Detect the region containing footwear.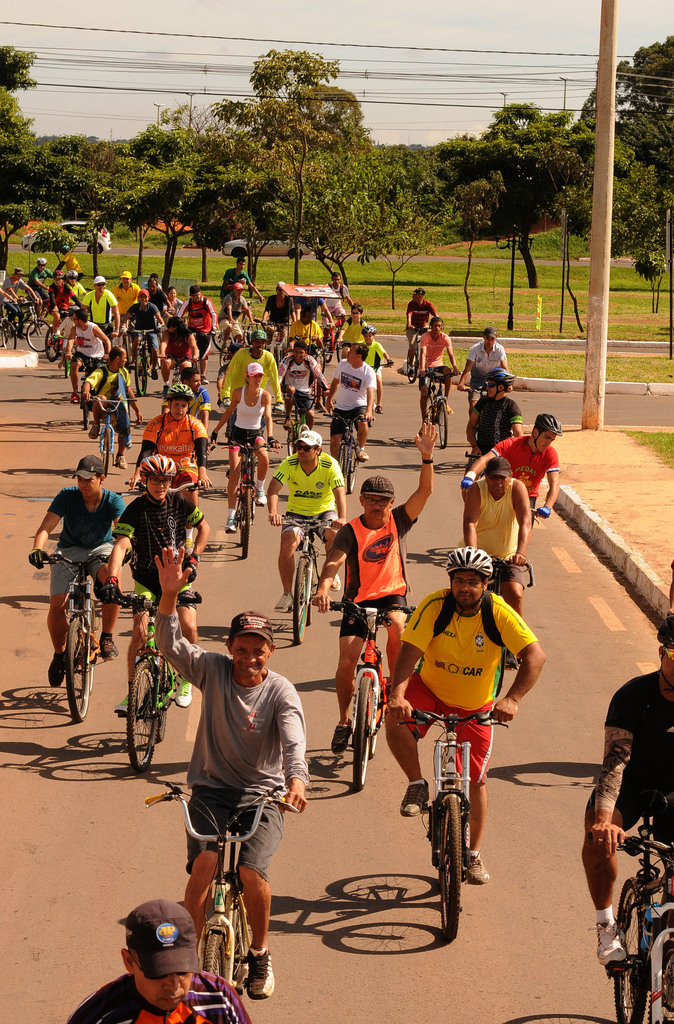
detection(151, 367, 156, 381).
